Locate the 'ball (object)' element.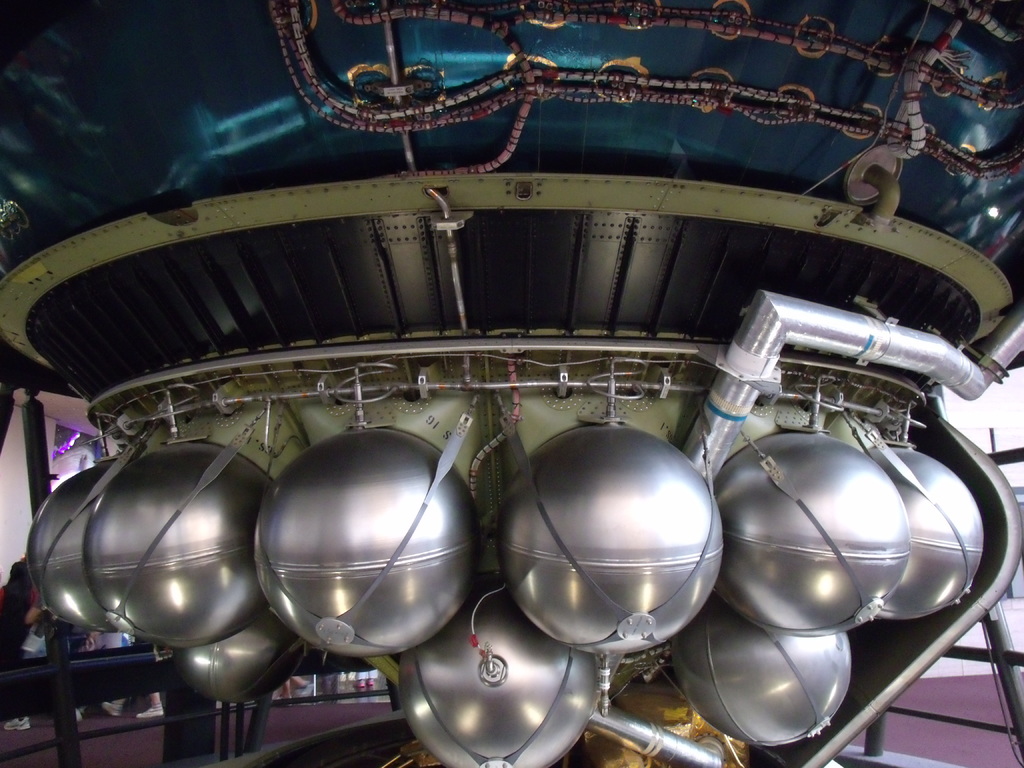
Element bbox: left=403, top=583, right=599, bottom=767.
